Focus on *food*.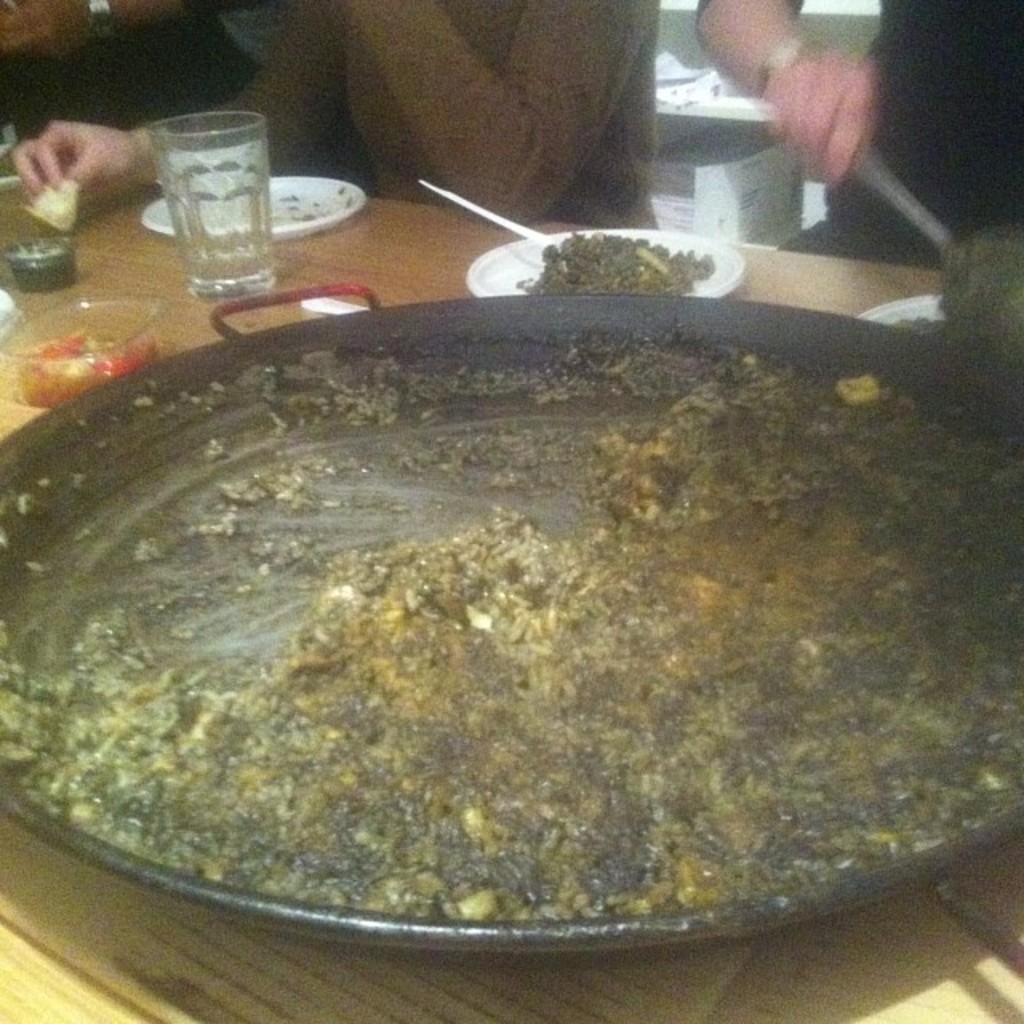
Focused at [x1=0, y1=318, x2=1022, y2=925].
